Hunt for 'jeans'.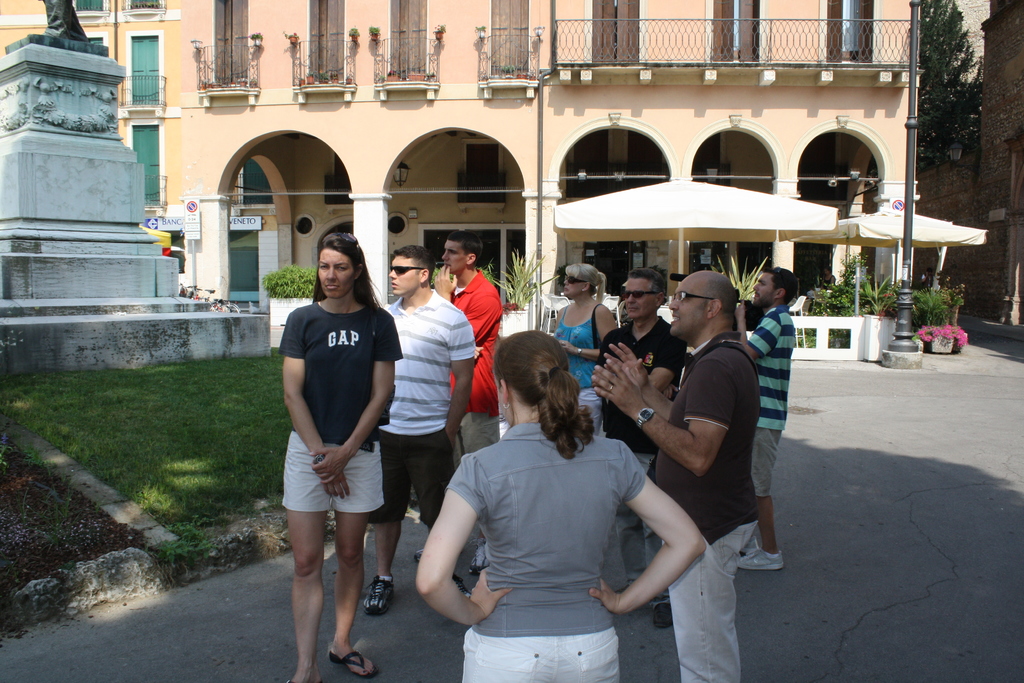
Hunted down at (x1=668, y1=520, x2=755, y2=682).
